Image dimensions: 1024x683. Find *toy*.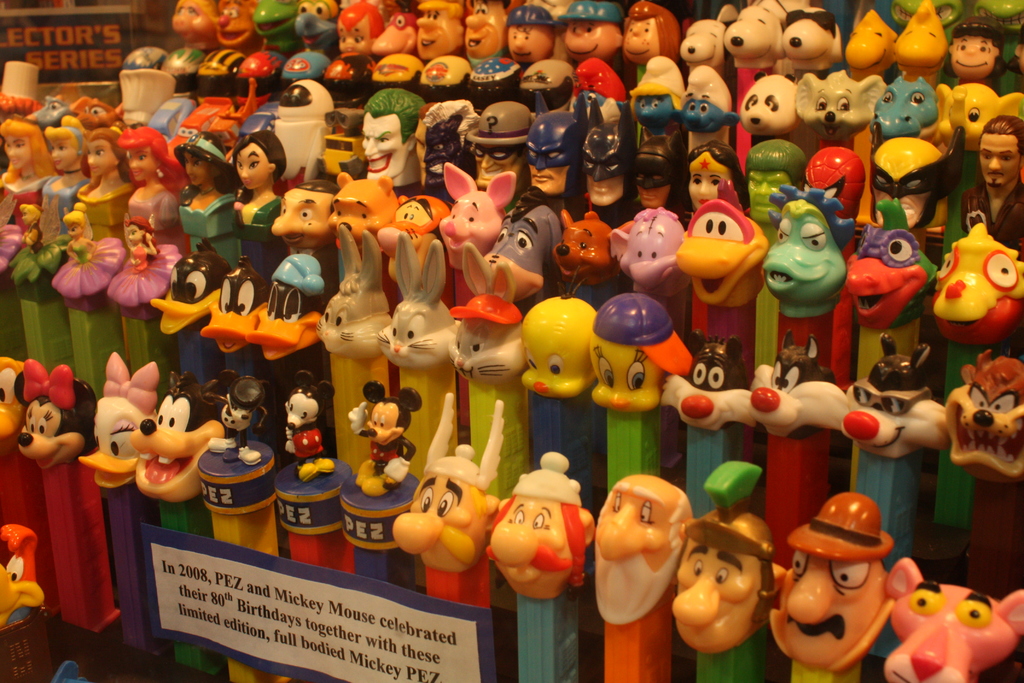
crop(801, 140, 869, 230).
